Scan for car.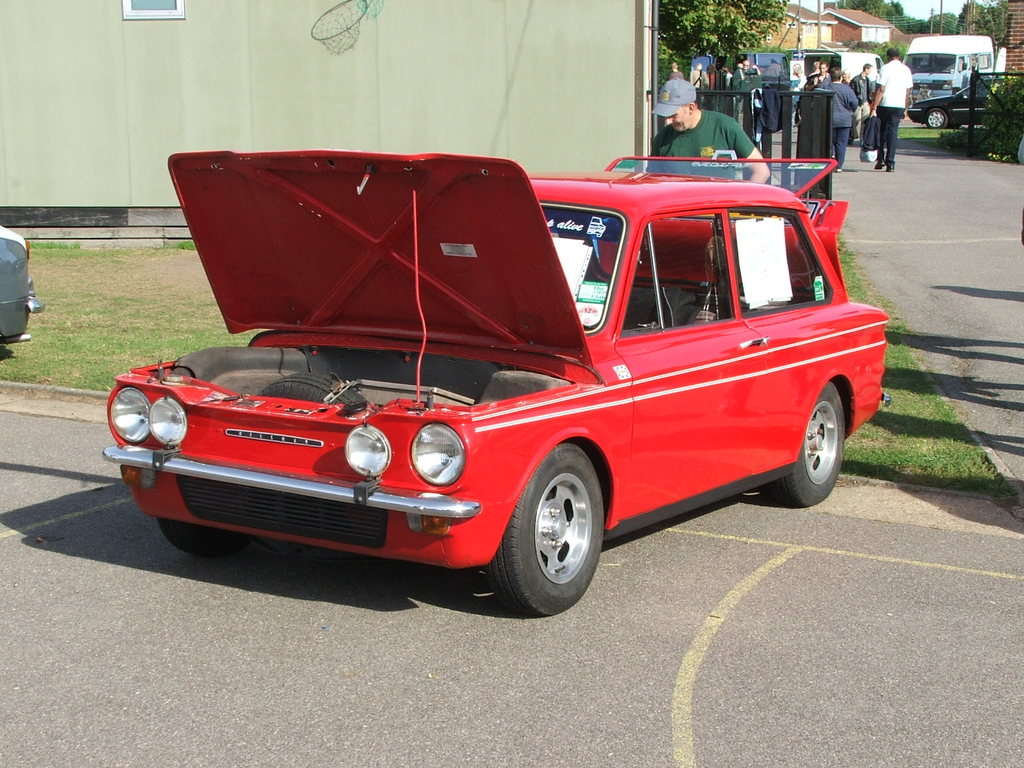
Scan result: {"x1": 104, "y1": 151, "x2": 891, "y2": 620}.
